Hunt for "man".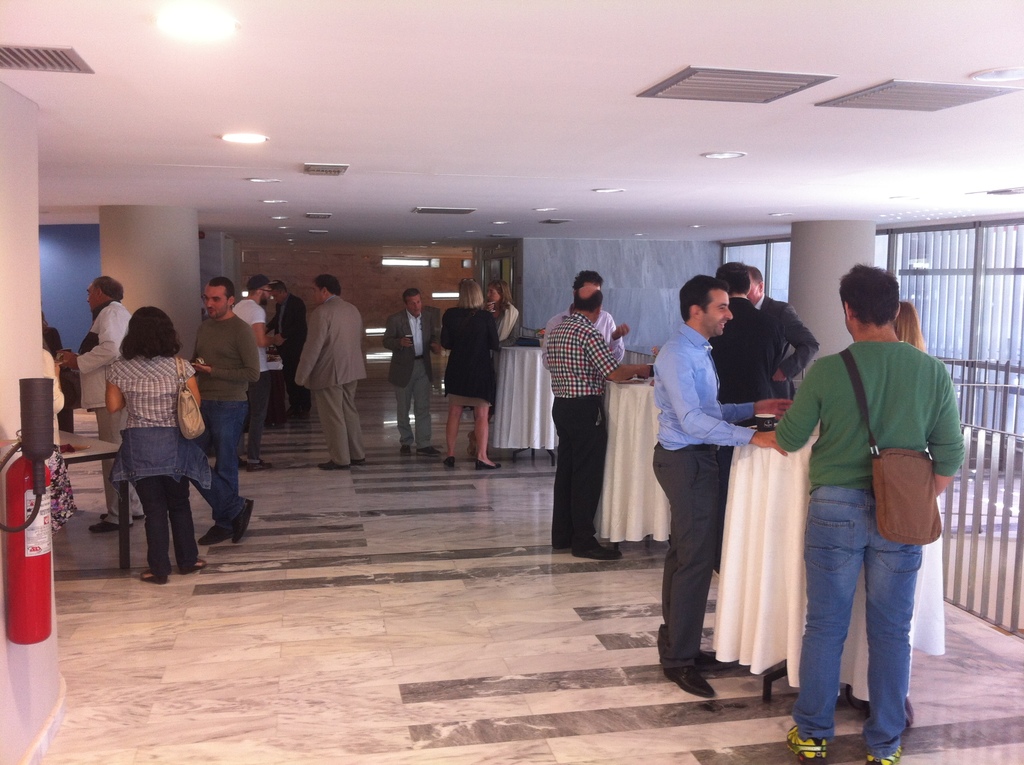
Hunted down at box=[290, 275, 373, 475].
